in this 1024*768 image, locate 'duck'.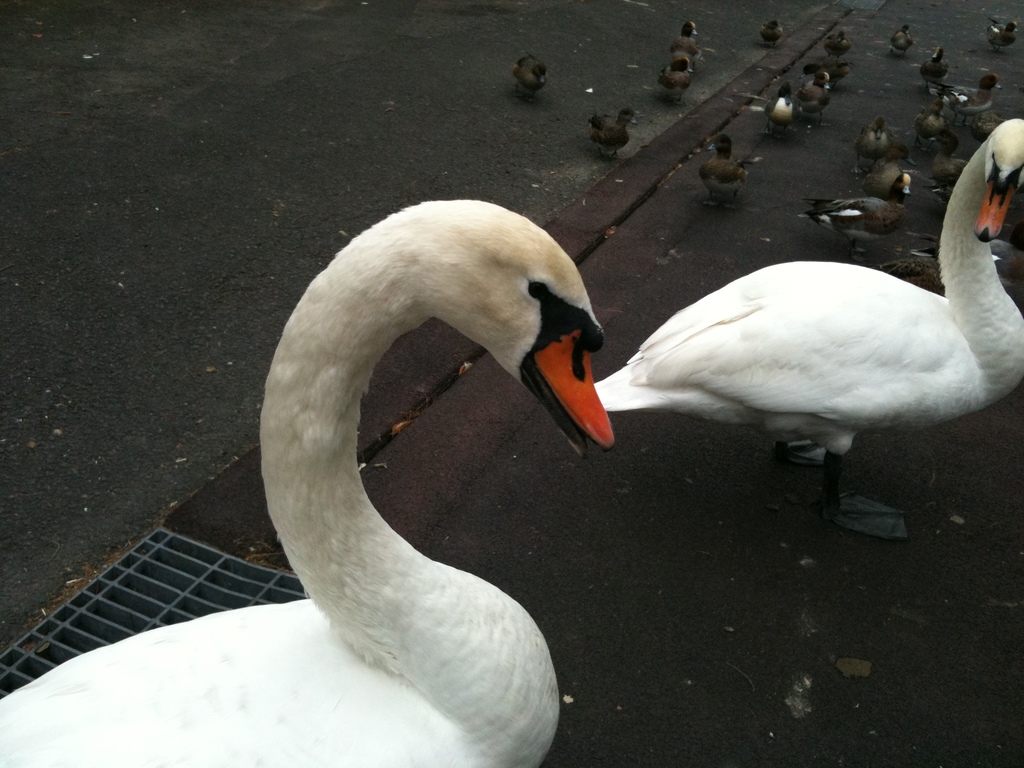
Bounding box: box=[588, 112, 633, 165].
